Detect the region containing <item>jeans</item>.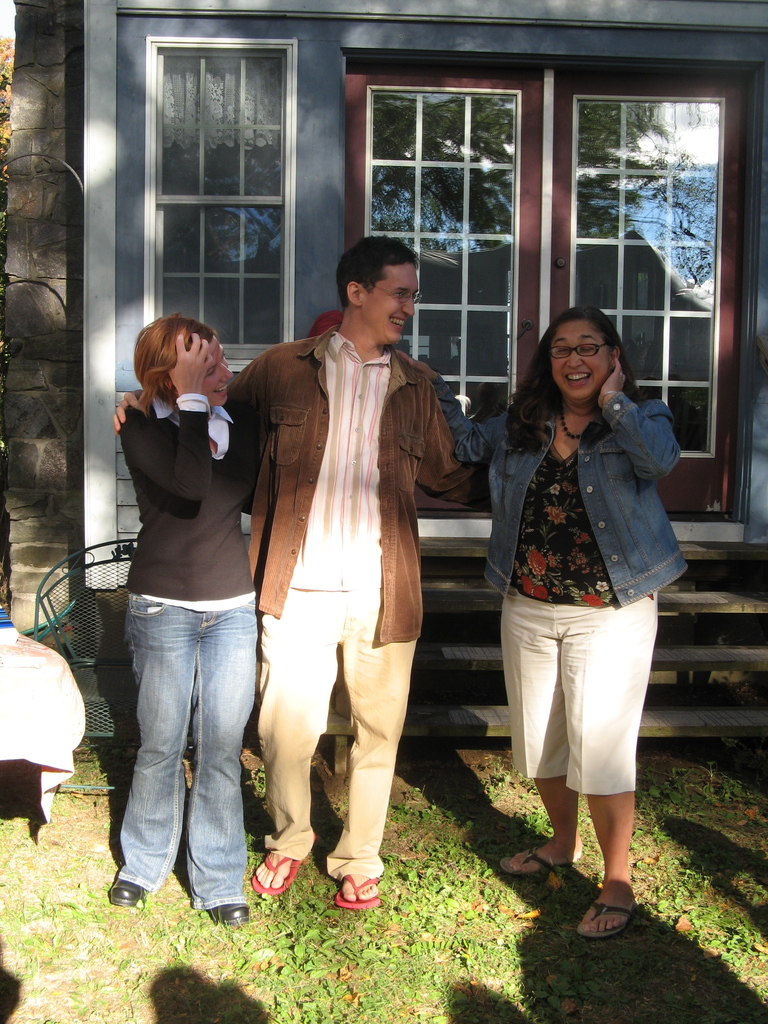
[436,382,693,612].
